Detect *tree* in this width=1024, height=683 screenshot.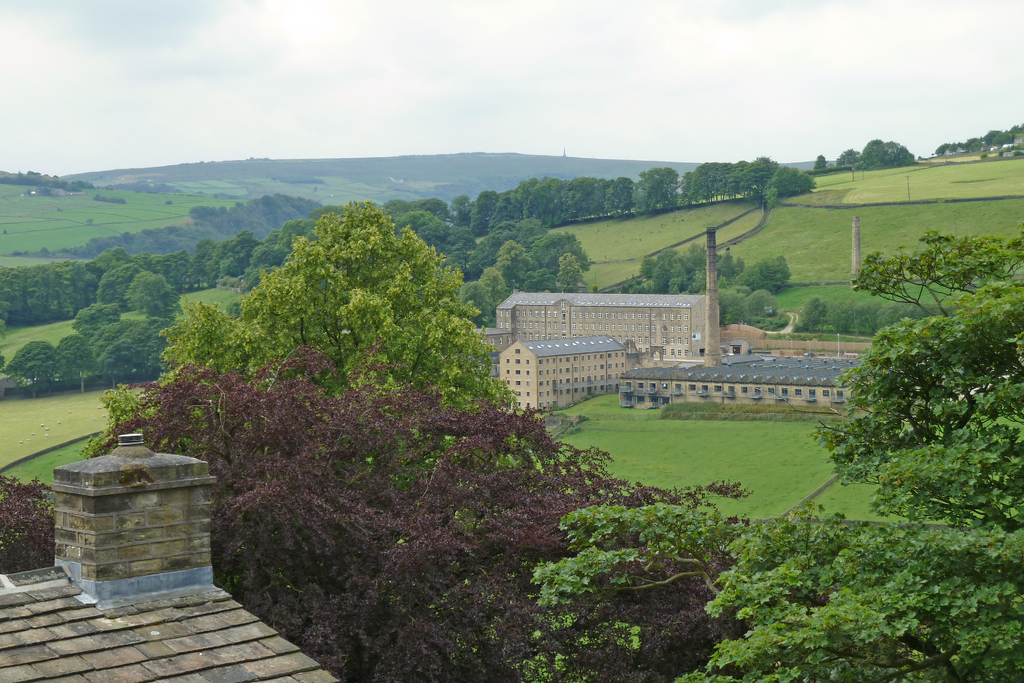
Detection: 734:150:767:204.
